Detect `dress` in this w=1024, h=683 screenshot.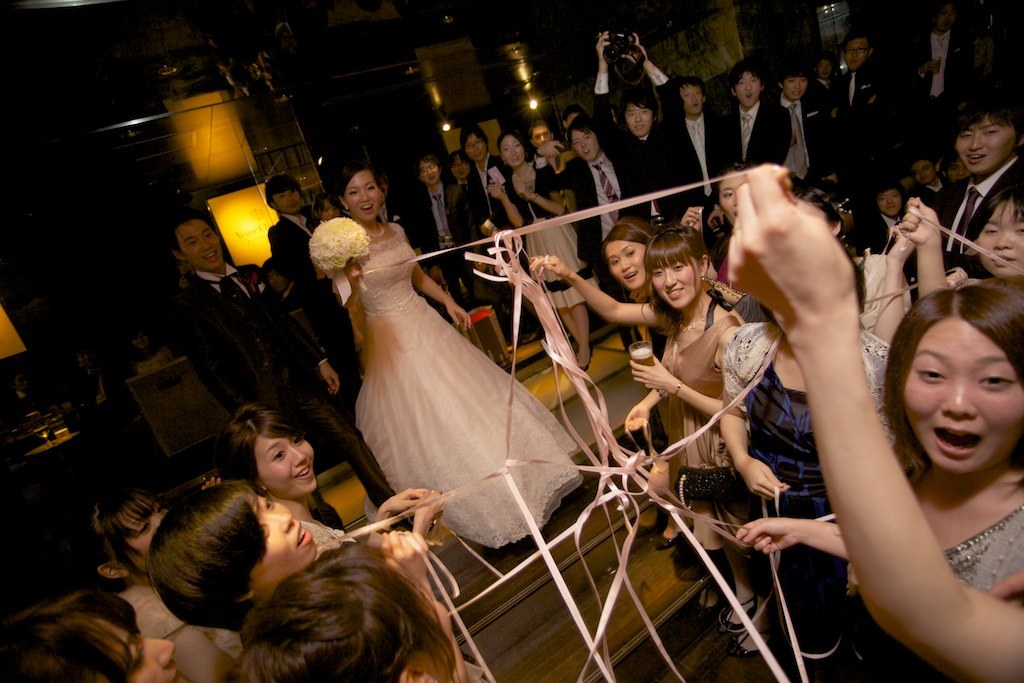
Detection: rect(509, 165, 602, 313).
